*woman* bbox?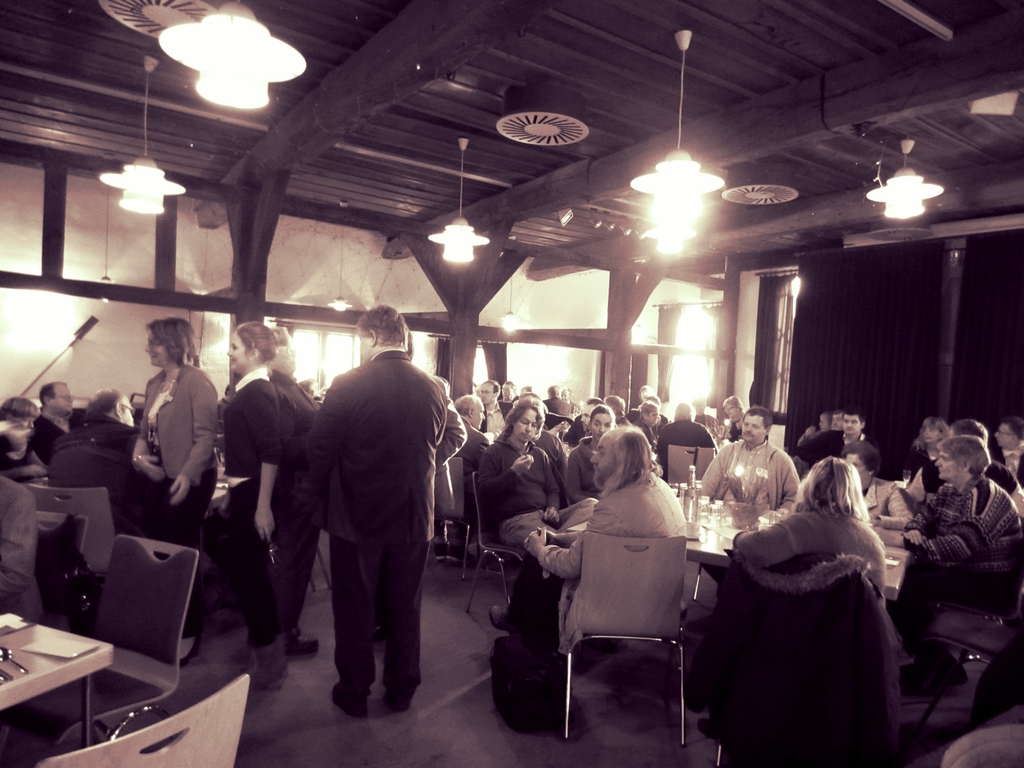
(903,413,943,497)
